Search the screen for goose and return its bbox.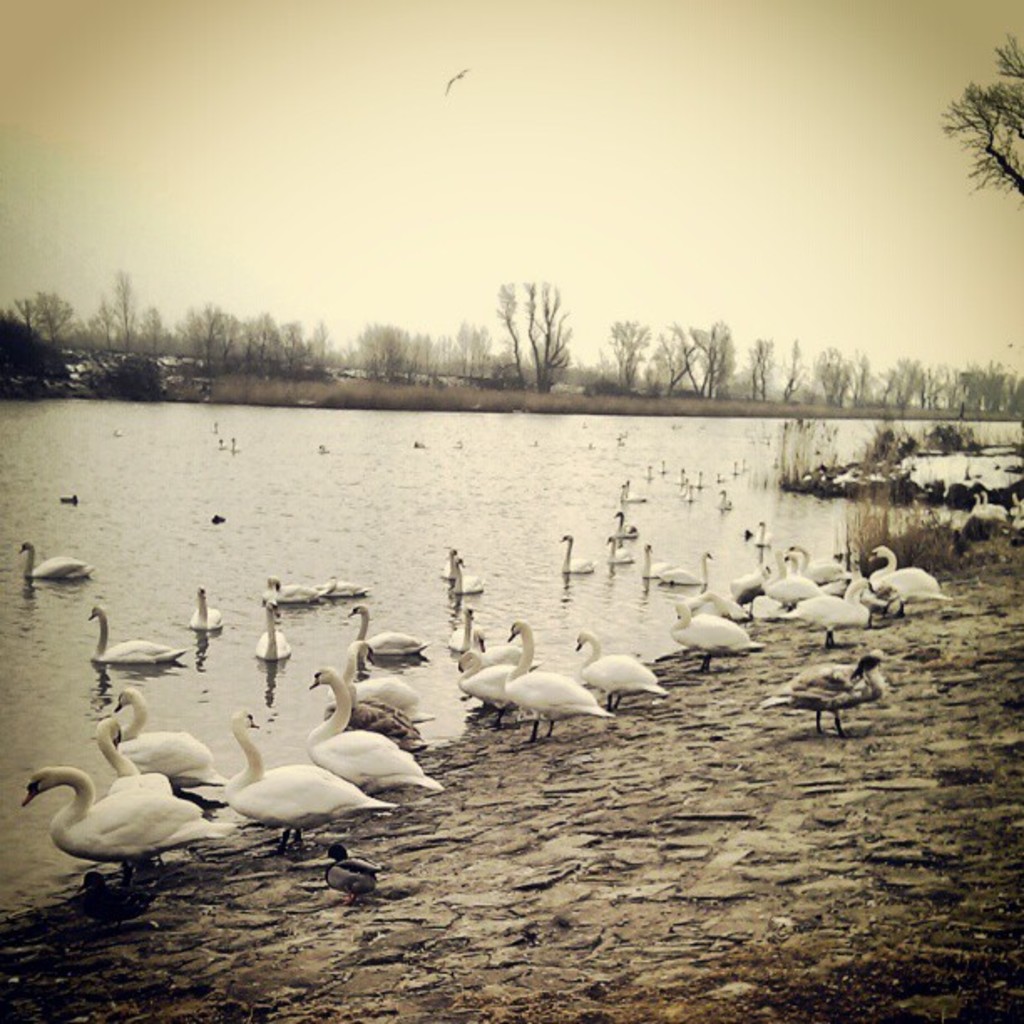
Found: left=256, top=599, right=289, bottom=661.
